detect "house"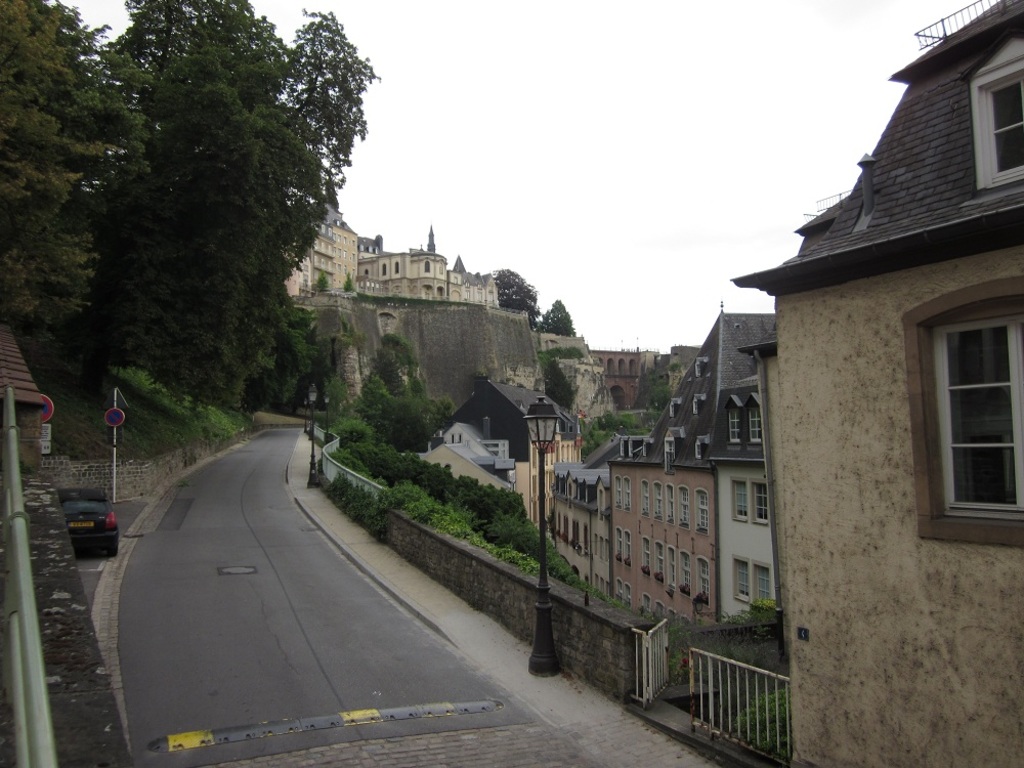
l=0, t=322, r=50, b=480
